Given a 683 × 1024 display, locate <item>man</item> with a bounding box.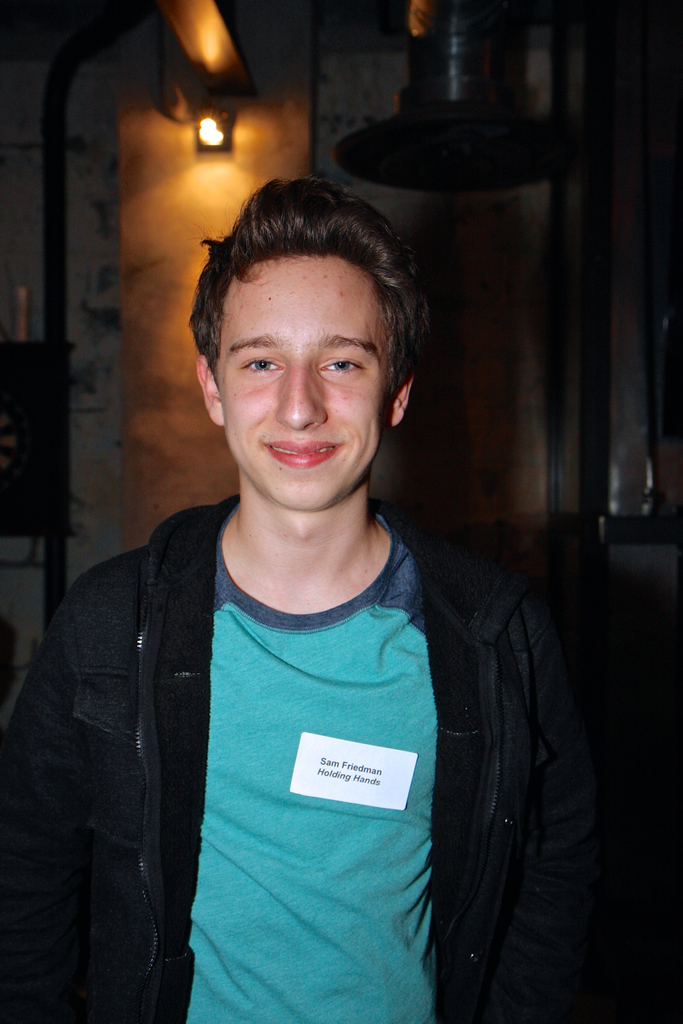
Located: BBox(23, 156, 607, 1004).
